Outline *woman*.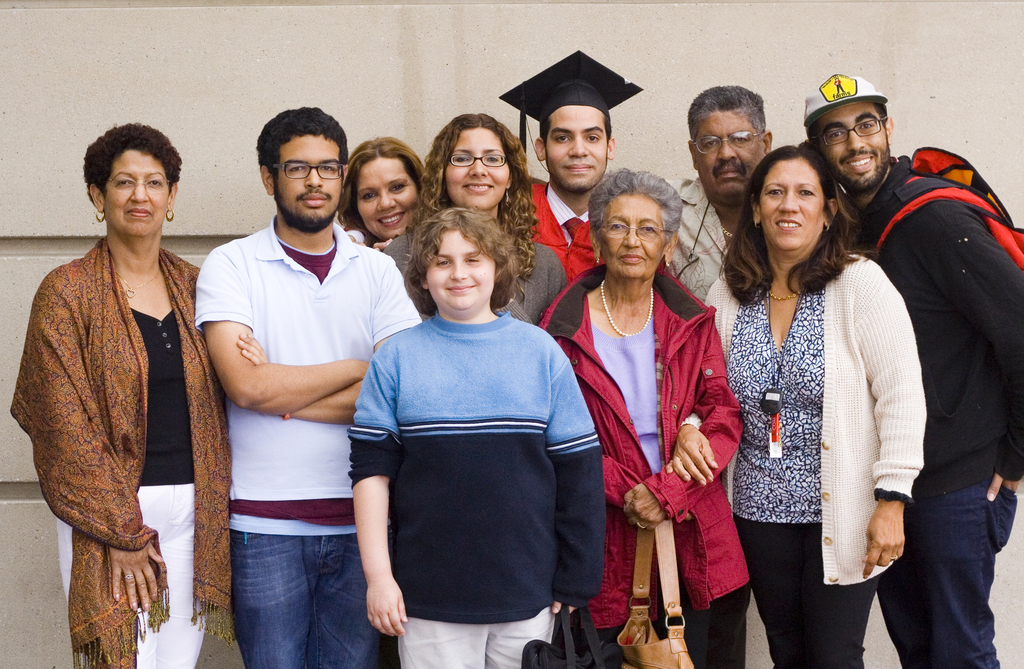
Outline: 8/122/231/668.
